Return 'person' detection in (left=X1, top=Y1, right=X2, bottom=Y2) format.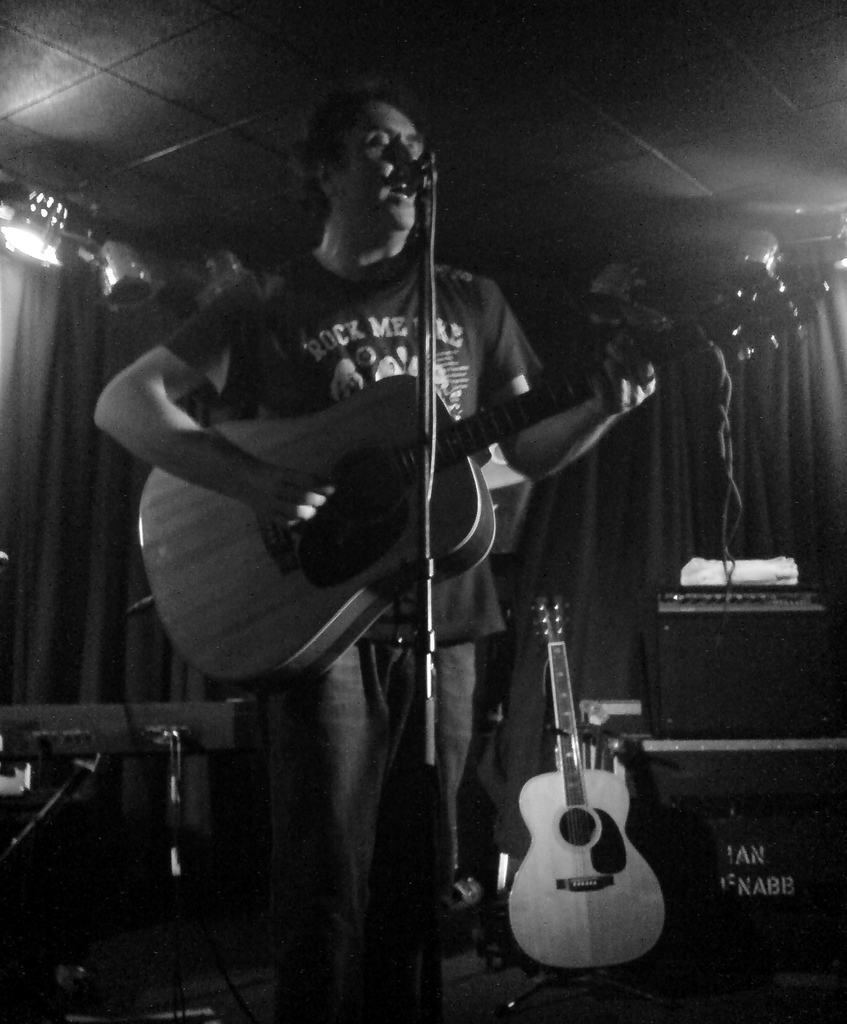
(left=142, top=70, right=644, bottom=952).
